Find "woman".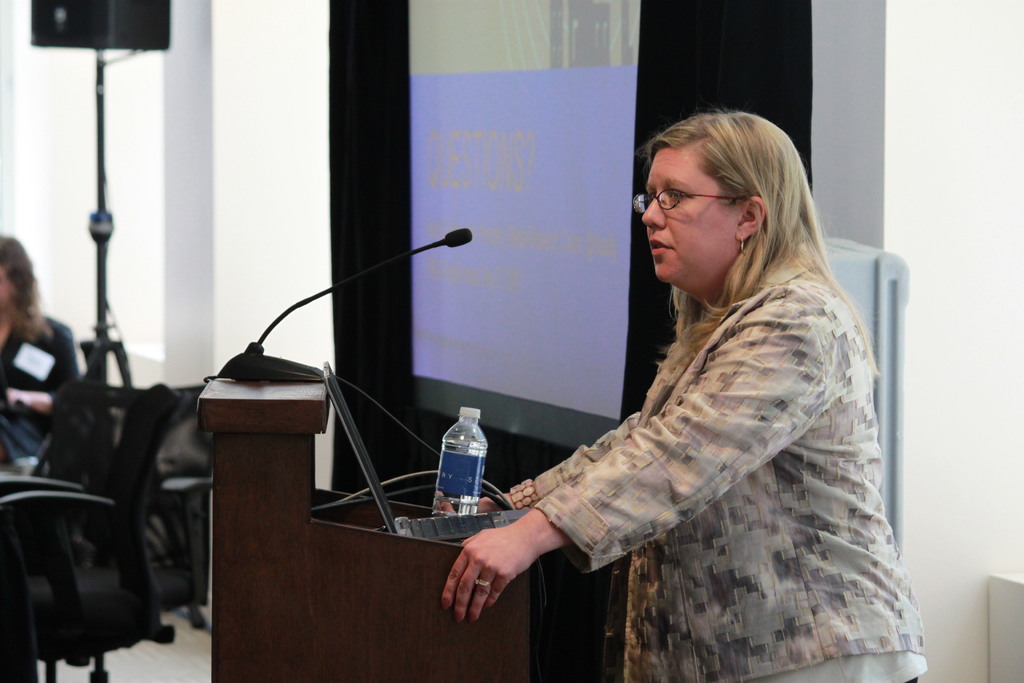
[x1=452, y1=111, x2=899, y2=670].
